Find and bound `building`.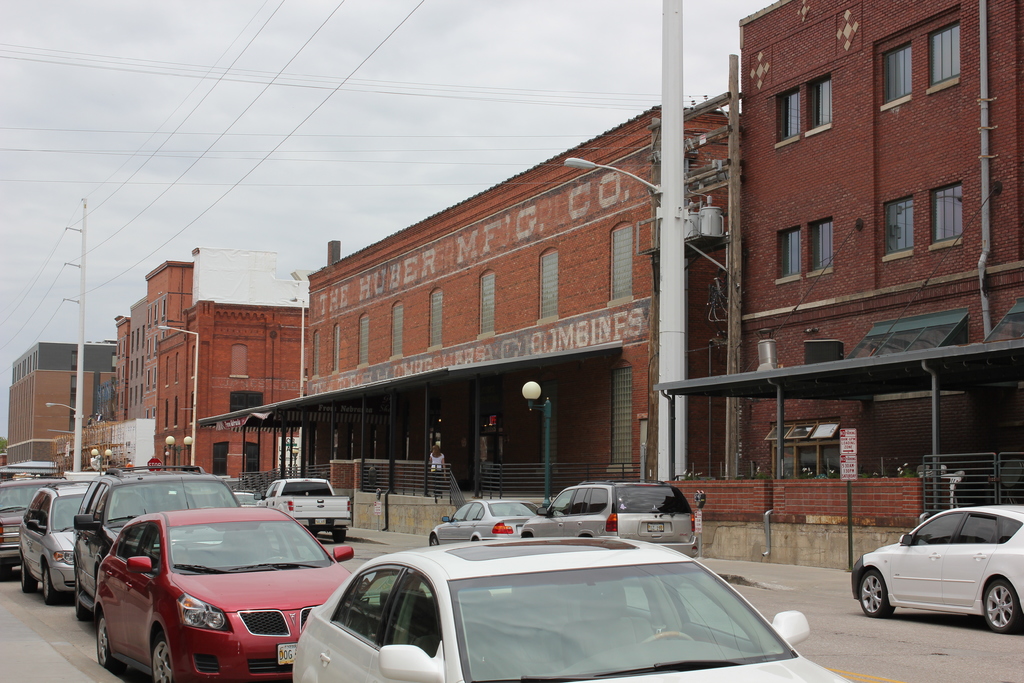
Bound: (left=294, top=96, right=744, bottom=478).
